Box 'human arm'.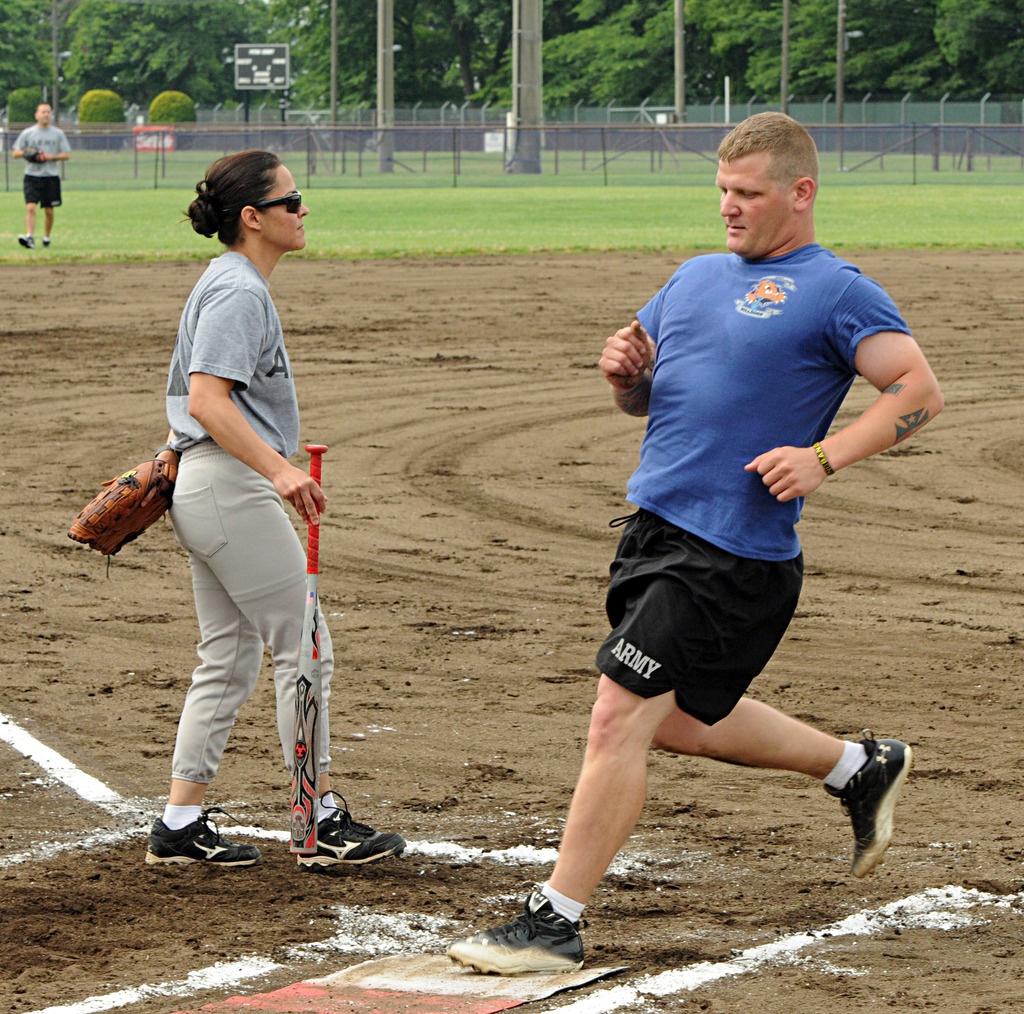
<box>828,316,928,506</box>.
